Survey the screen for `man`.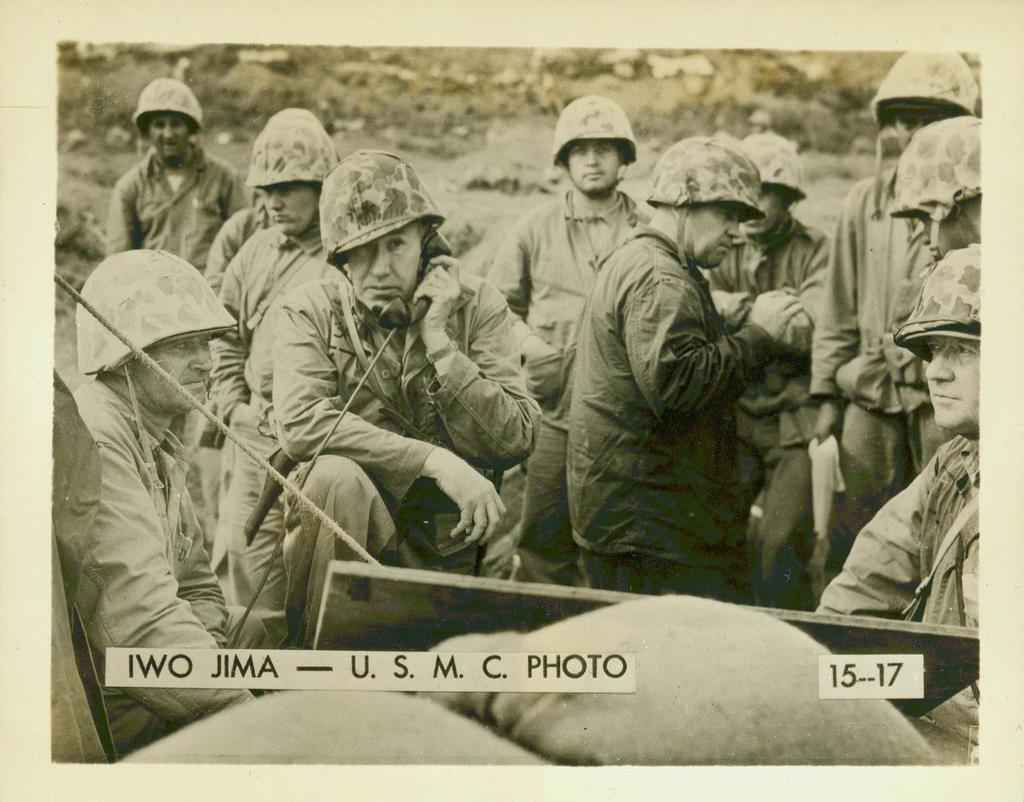
Survey found: x1=810 y1=245 x2=980 y2=767.
